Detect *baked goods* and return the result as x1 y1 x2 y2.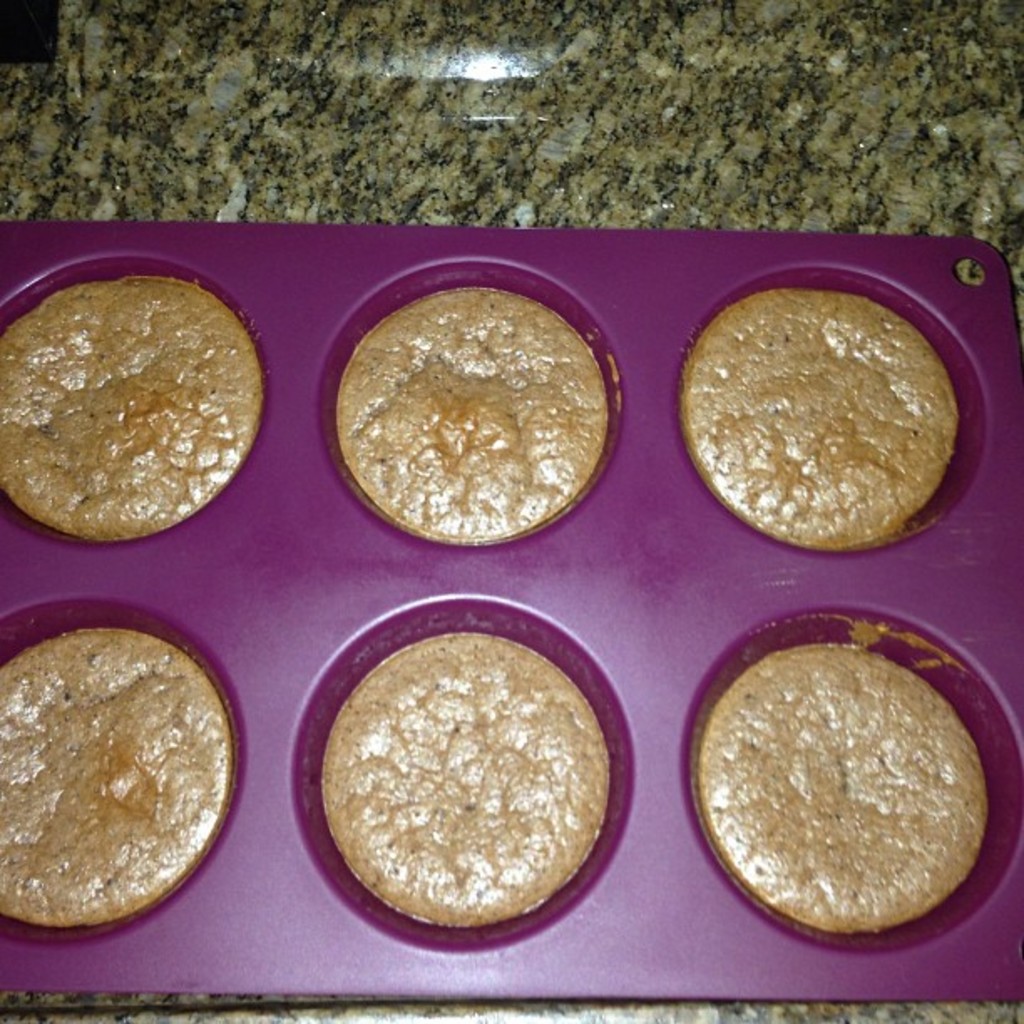
0 624 239 934.
